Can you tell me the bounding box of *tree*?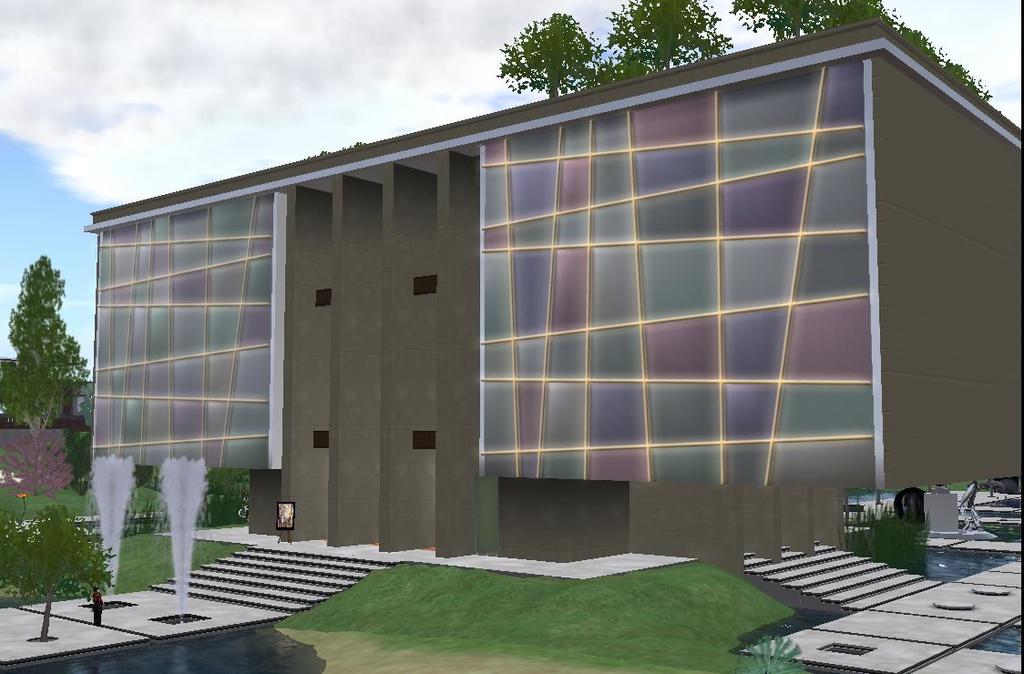
0,255,92,501.
